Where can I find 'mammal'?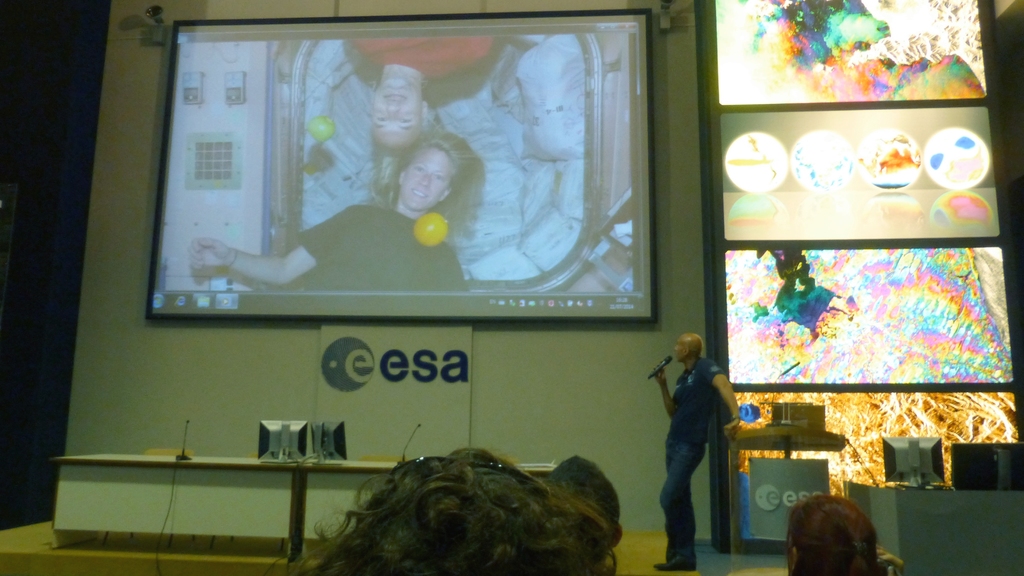
You can find it at left=186, top=138, right=478, bottom=290.
